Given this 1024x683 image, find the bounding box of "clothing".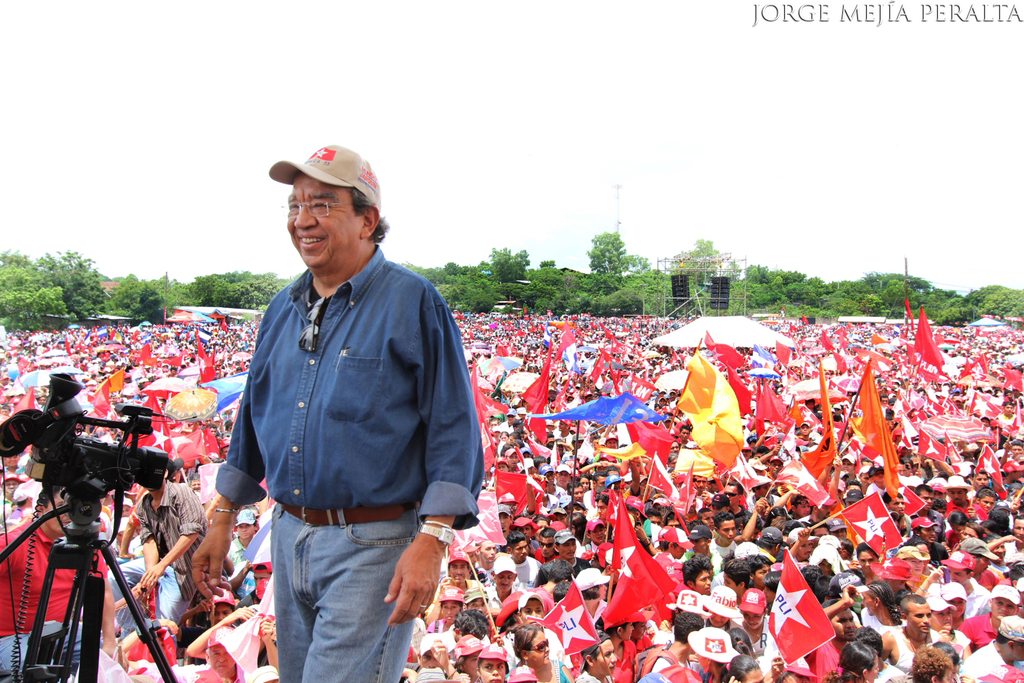
select_region(884, 628, 937, 675).
